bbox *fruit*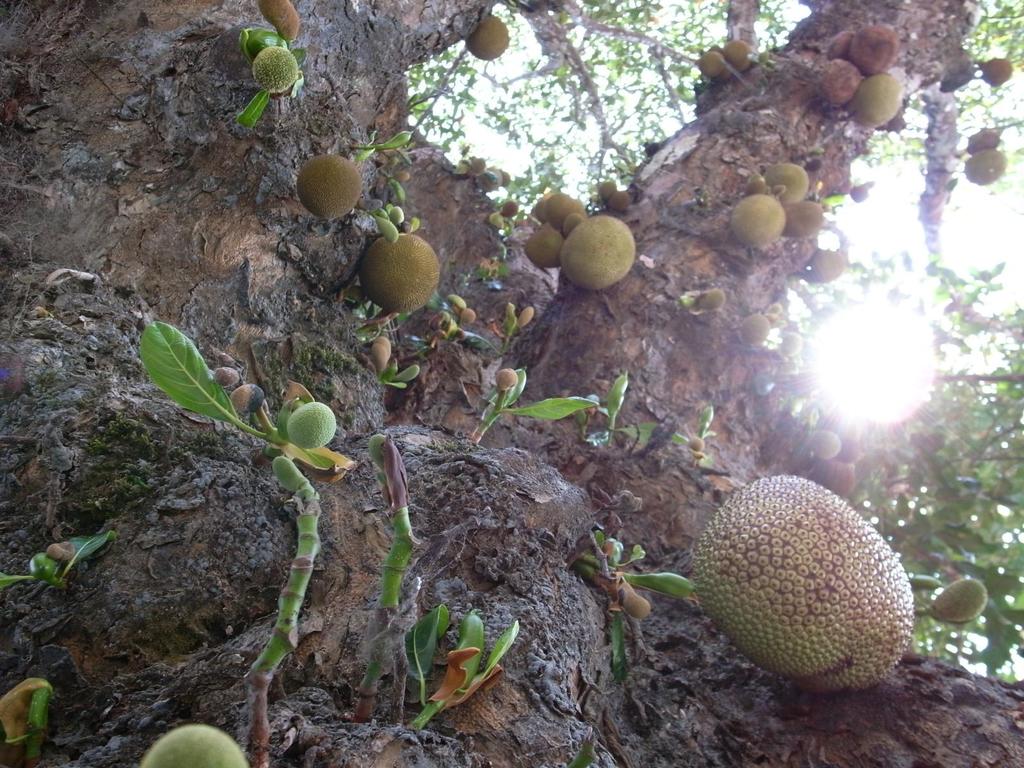
left=968, top=130, right=1005, bottom=152
